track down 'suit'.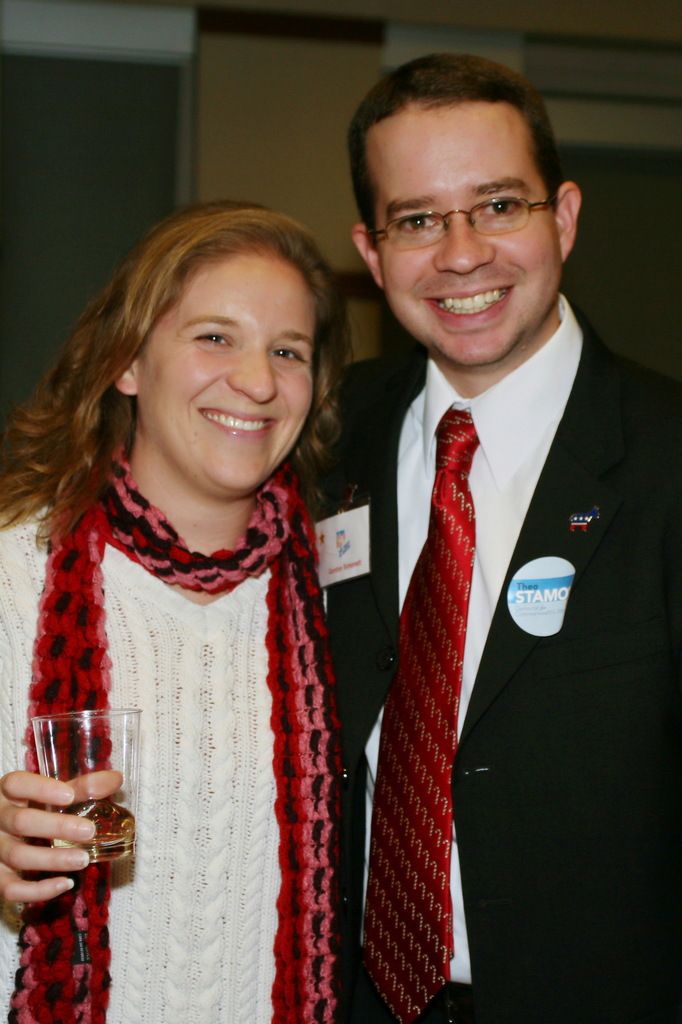
Tracked to bbox=(315, 234, 642, 1023).
